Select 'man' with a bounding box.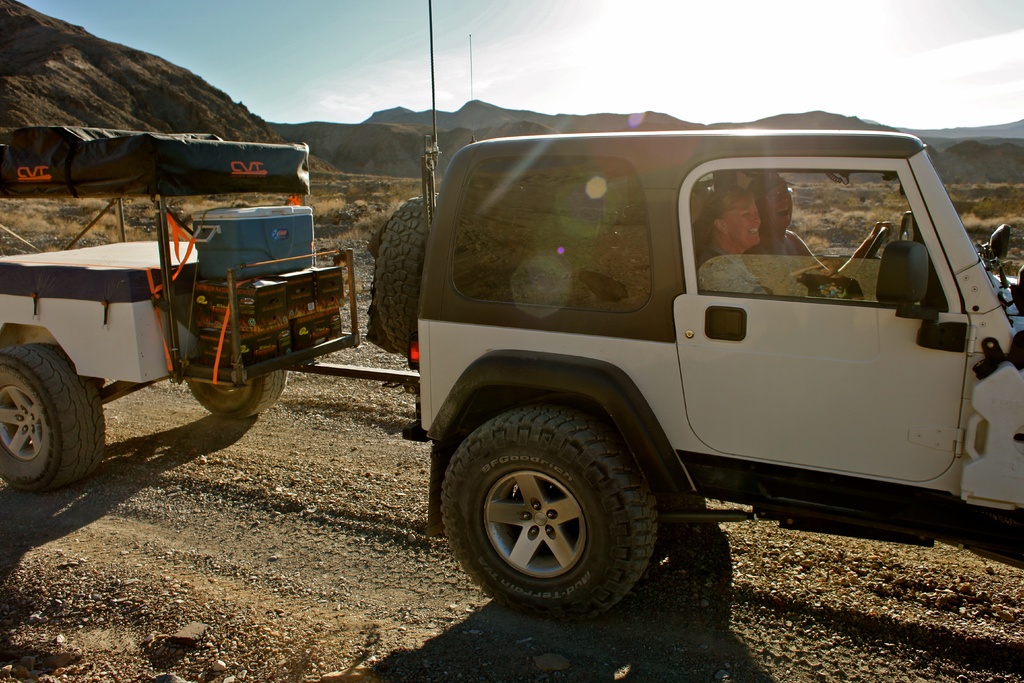
[x1=760, y1=175, x2=839, y2=289].
